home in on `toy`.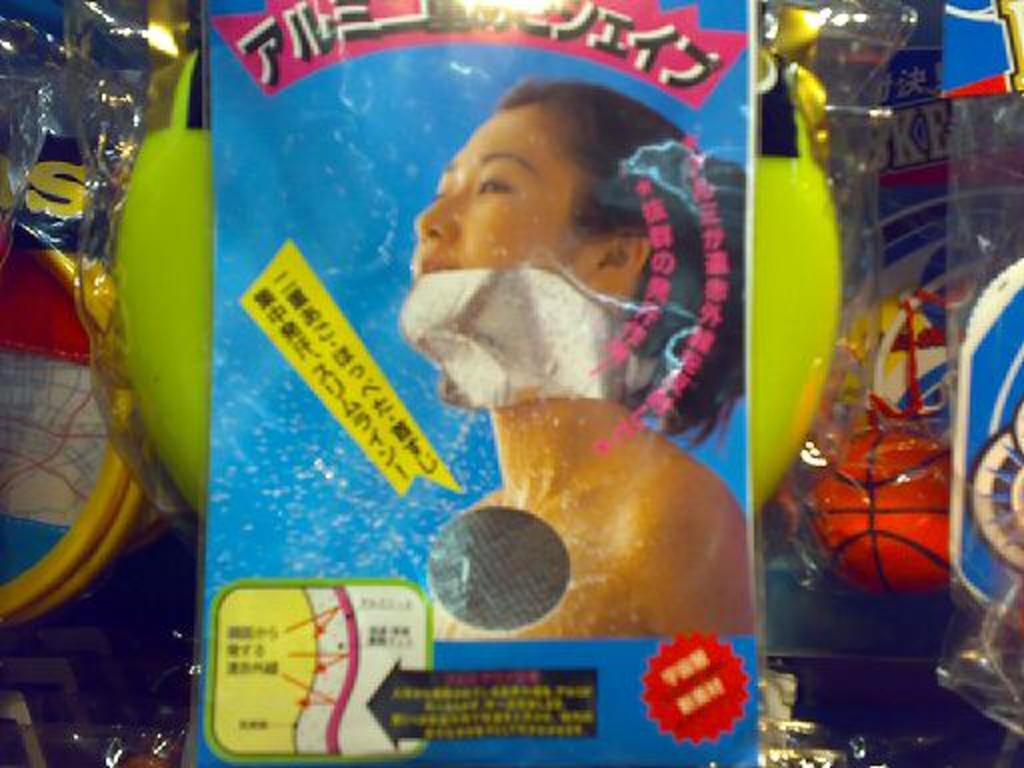
Homed in at <region>0, 208, 154, 632</region>.
